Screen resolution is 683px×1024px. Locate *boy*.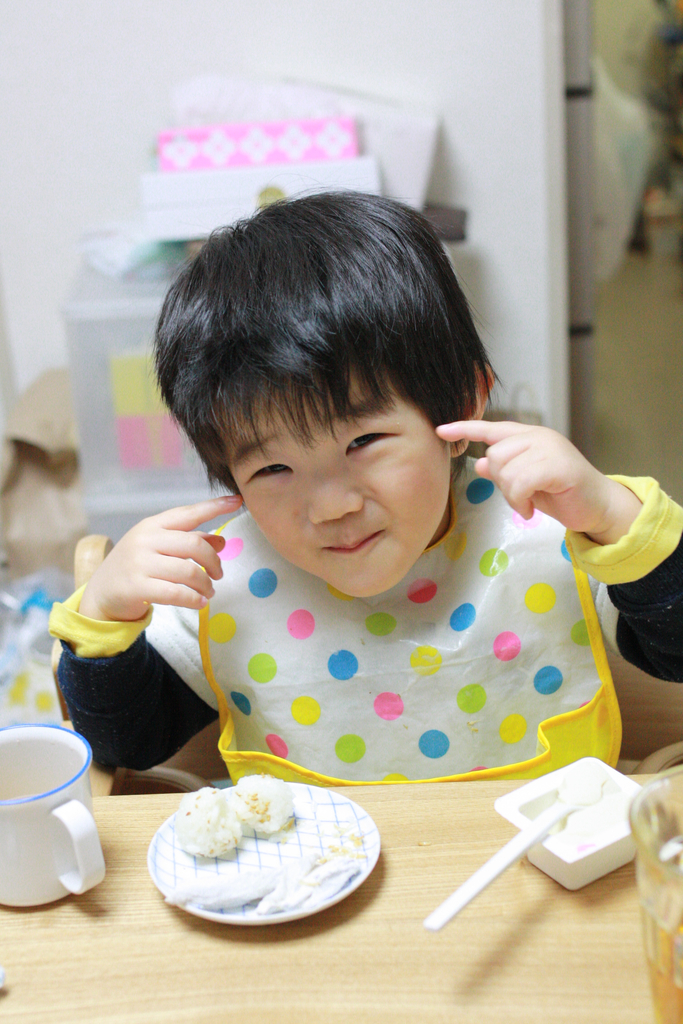
{"left": 106, "top": 212, "right": 628, "bottom": 833}.
